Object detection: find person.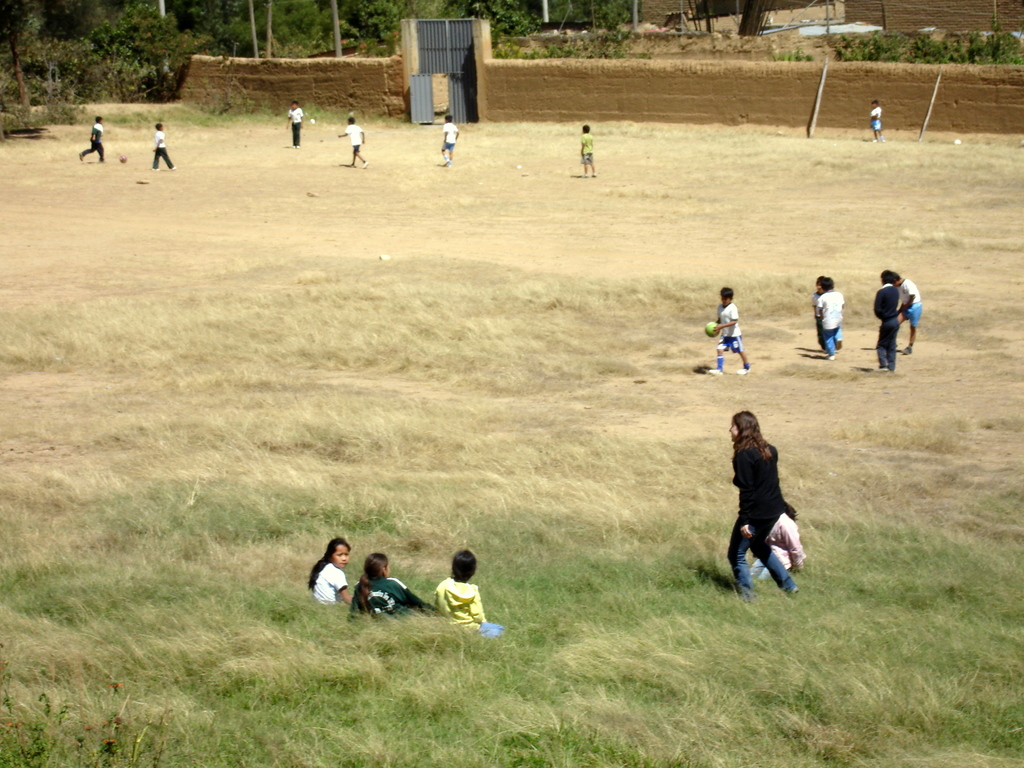
pyautogui.locateOnScreen(280, 104, 302, 147).
